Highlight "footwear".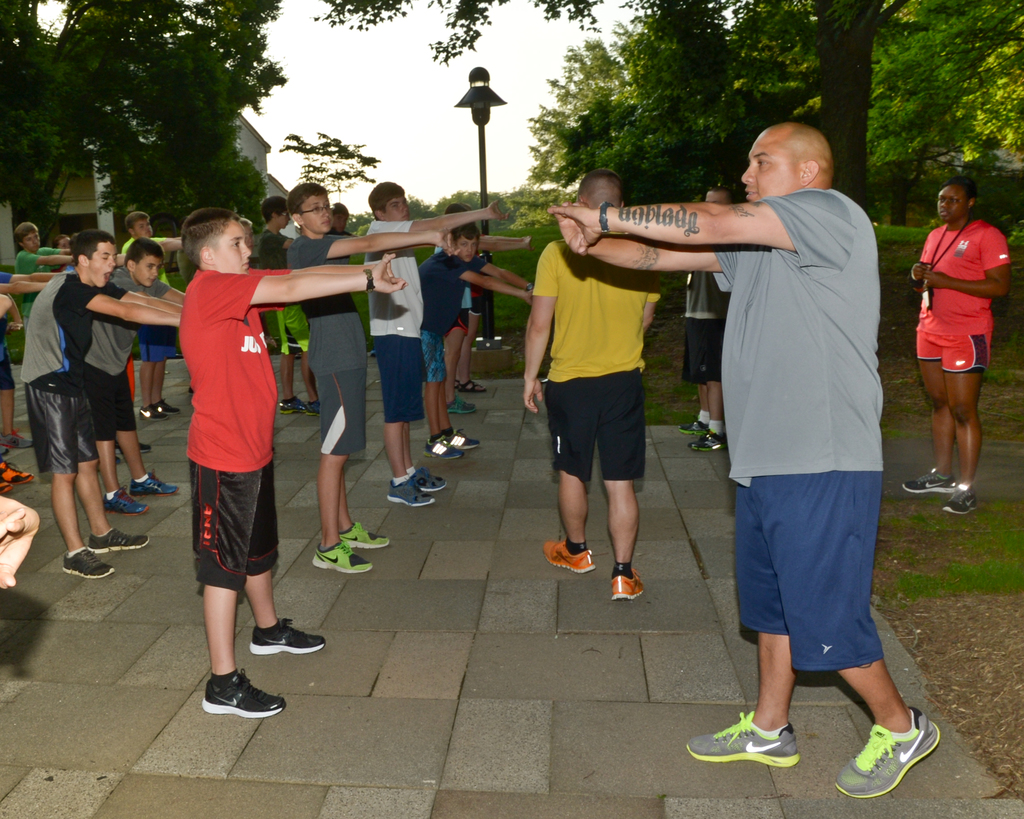
Highlighted region: box(312, 540, 371, 569).
